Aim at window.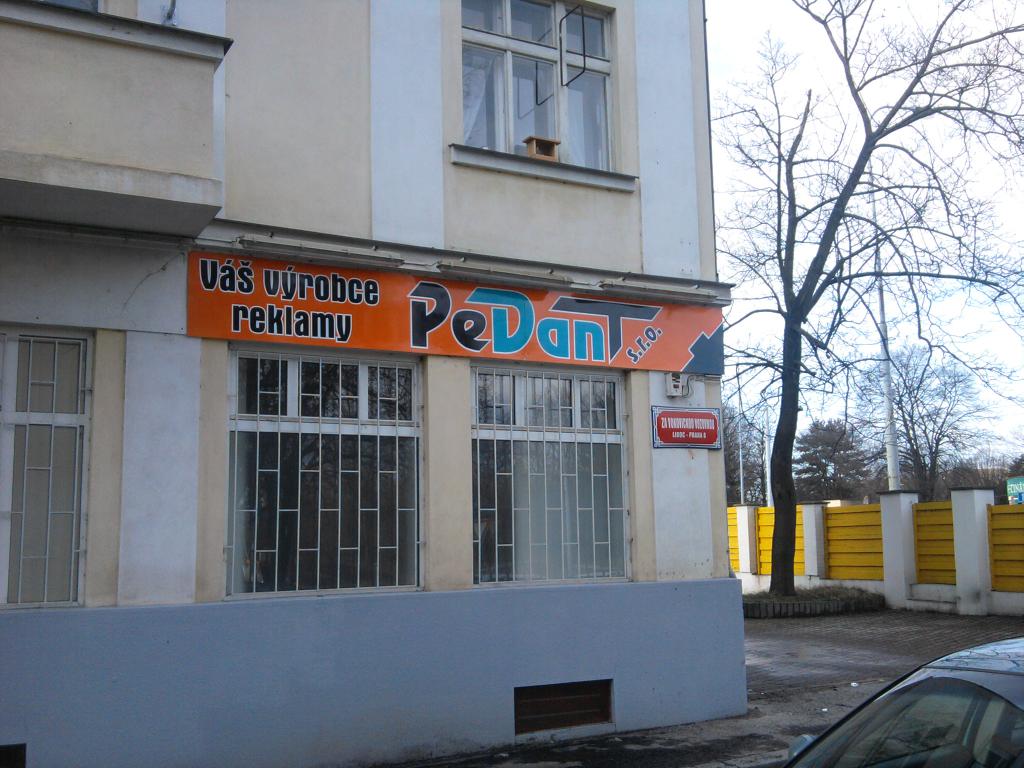
Aimed at (x1=207, y1=344, x2=426, y2=603).
